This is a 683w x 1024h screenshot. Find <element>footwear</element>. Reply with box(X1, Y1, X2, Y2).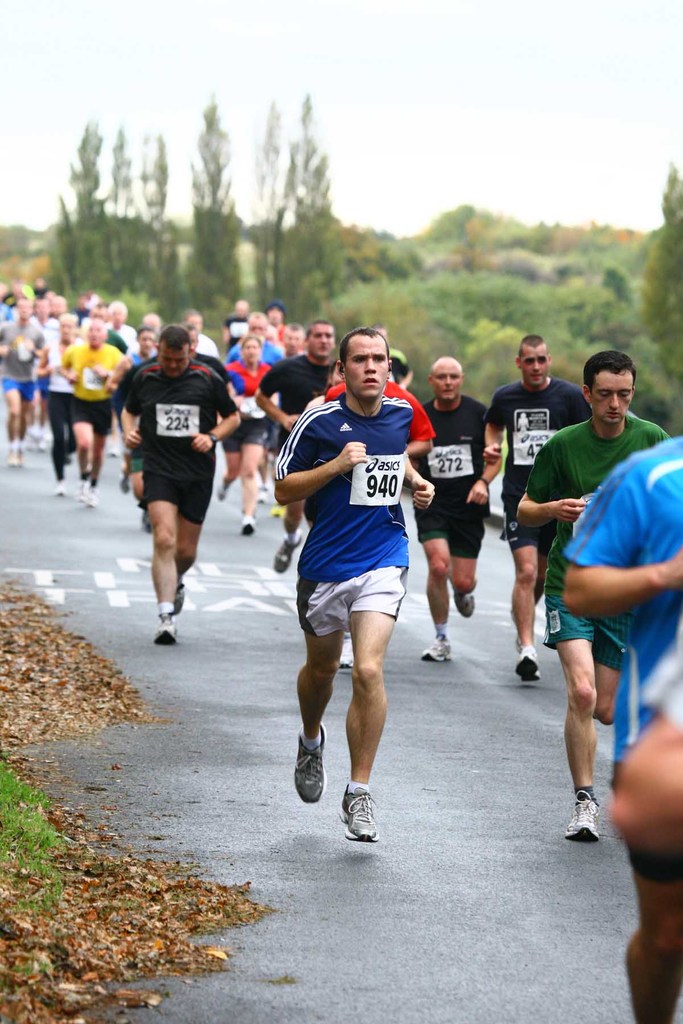
box(172, 579, 186, 608).
